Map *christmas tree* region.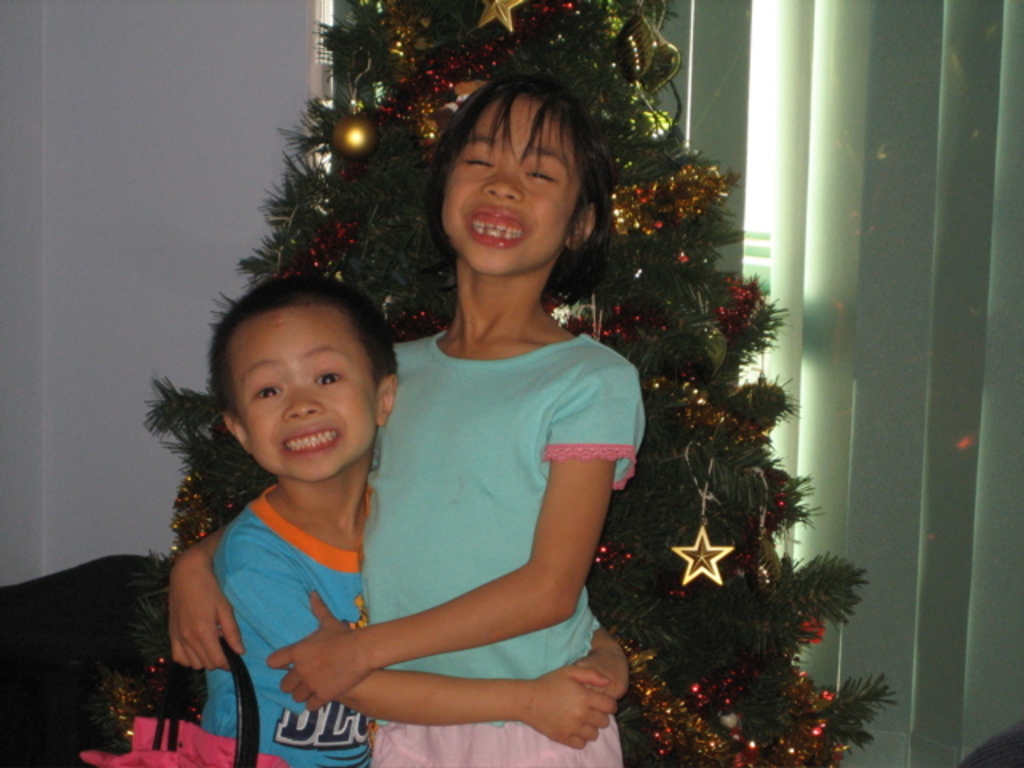
Mapped to <box>146,0,918,766</box>.
